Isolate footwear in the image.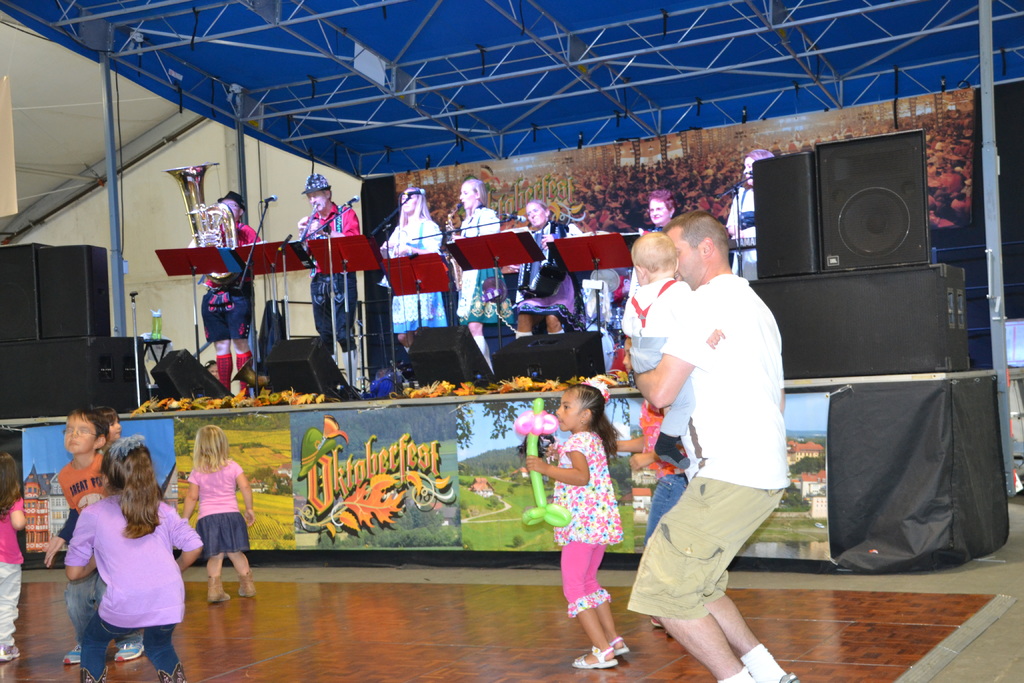
Isolated region: x1=570 y1=645 x2=614 y2=664.
